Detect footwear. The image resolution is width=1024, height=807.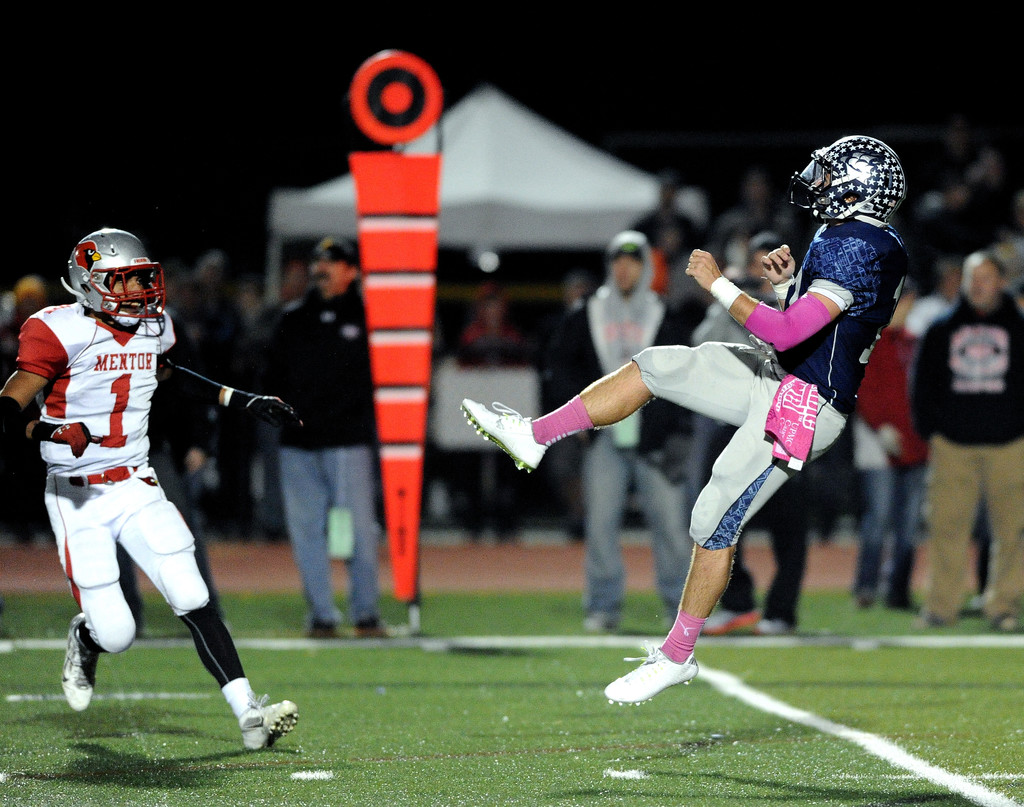
select_region(358, 613, 387, 637).
